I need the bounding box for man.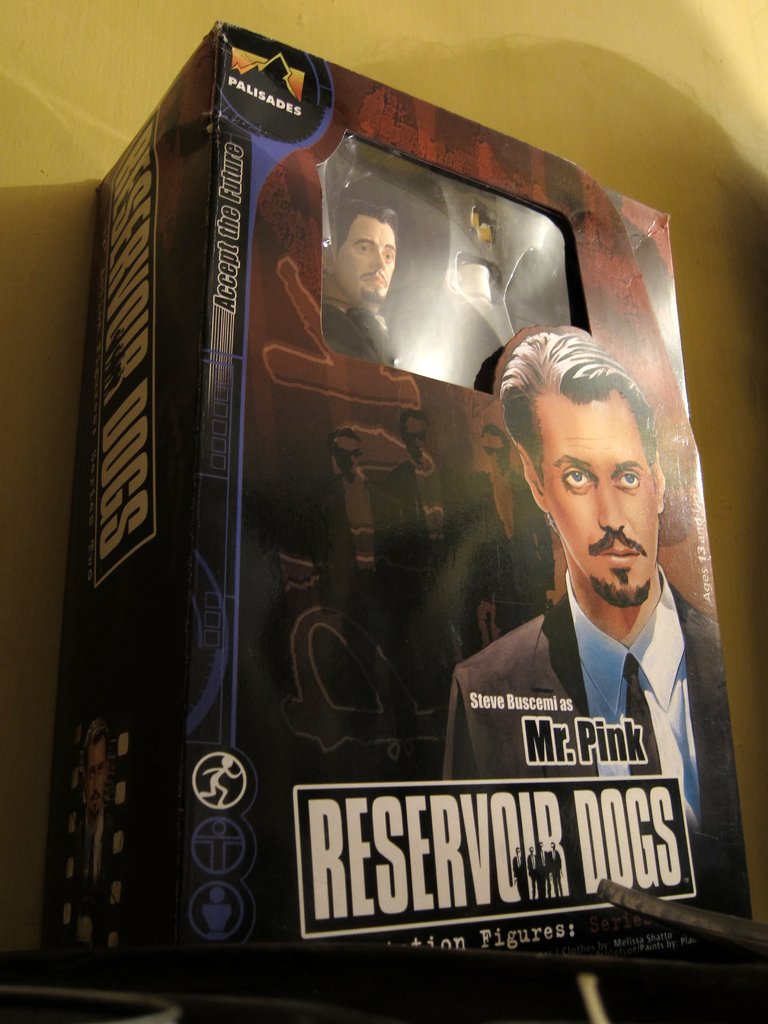
Here it is: Rect(444, 326, 753, 959).
